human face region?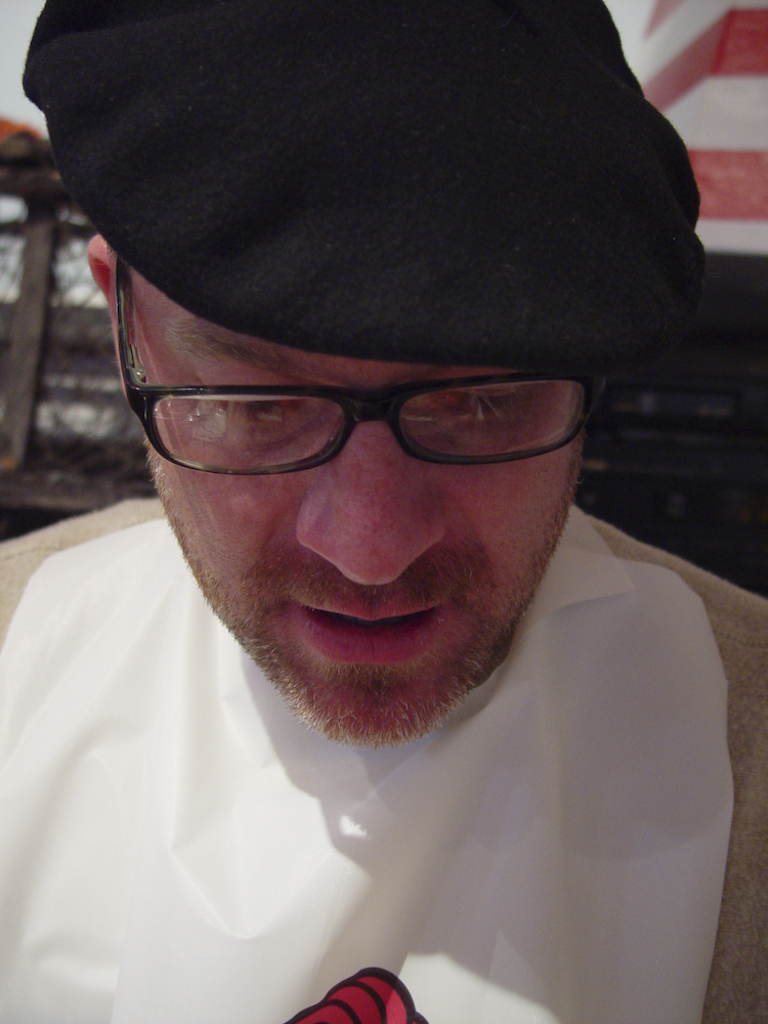
locate(143, 308, 582, 746)
